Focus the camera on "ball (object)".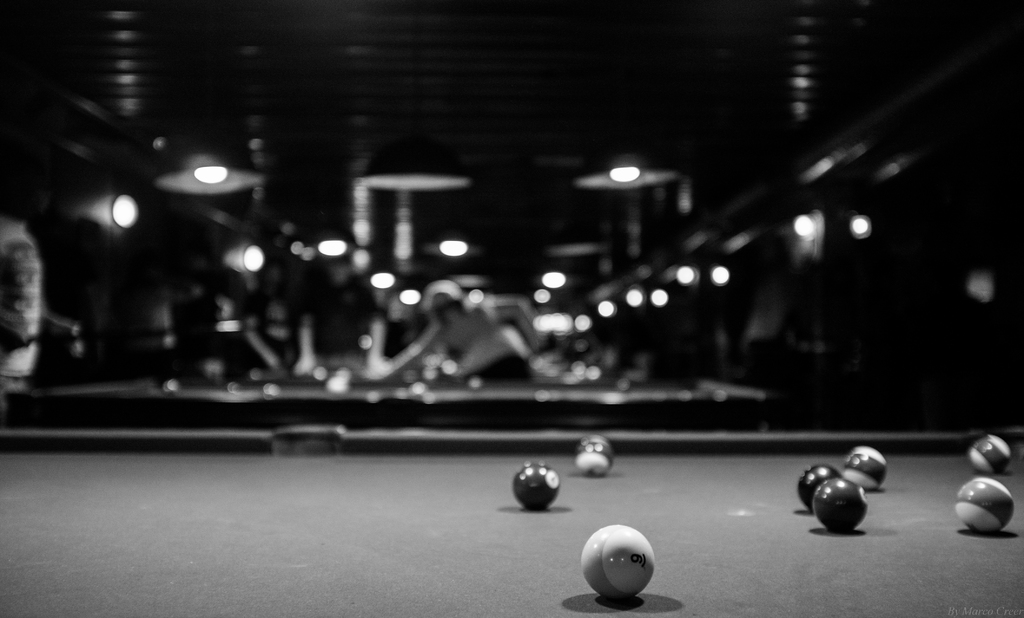
Focus region: l=797, t=468, r=838, b=511.
